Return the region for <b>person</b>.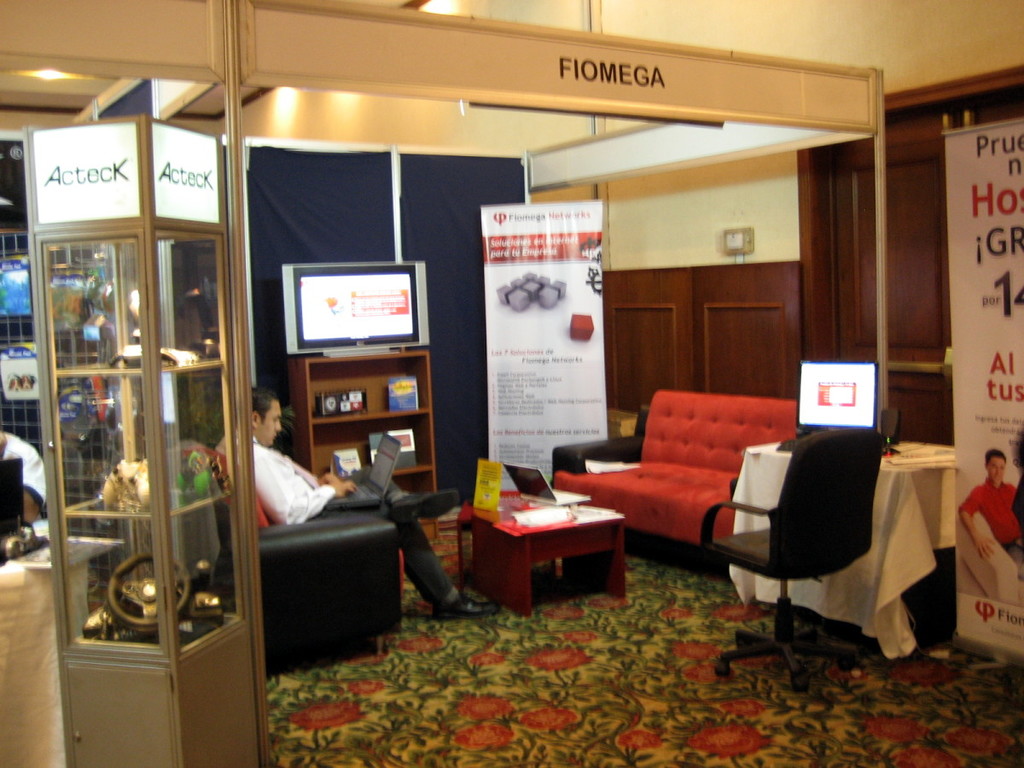
detection(224, 382, 501, 621).
